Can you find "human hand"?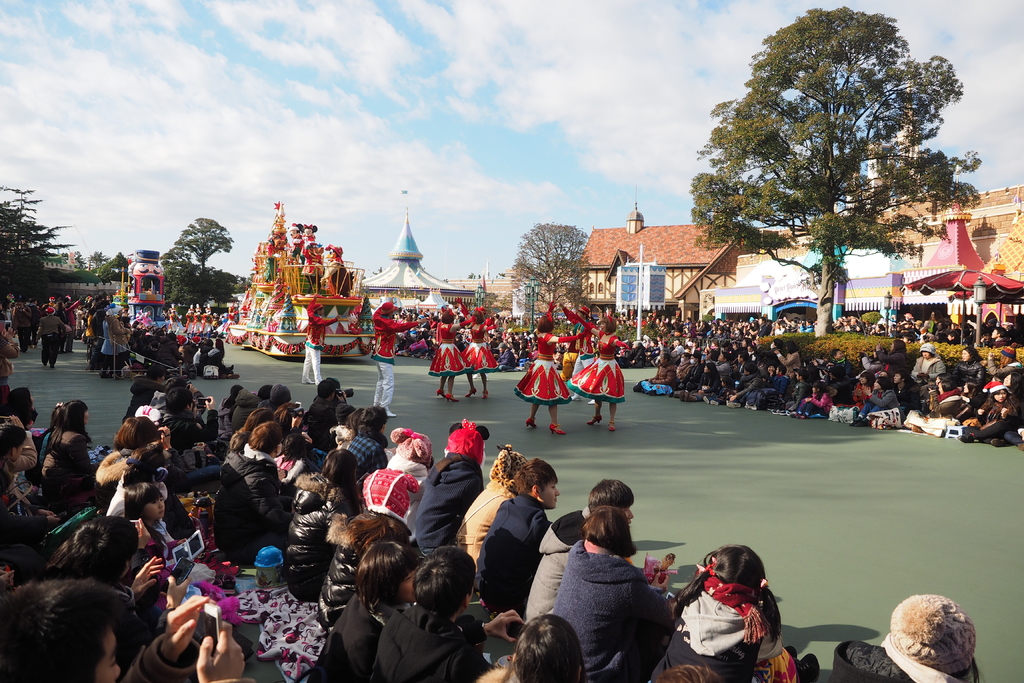
Yes, bounding box: [x1=8, y1=414, x2=26, y2=429].
